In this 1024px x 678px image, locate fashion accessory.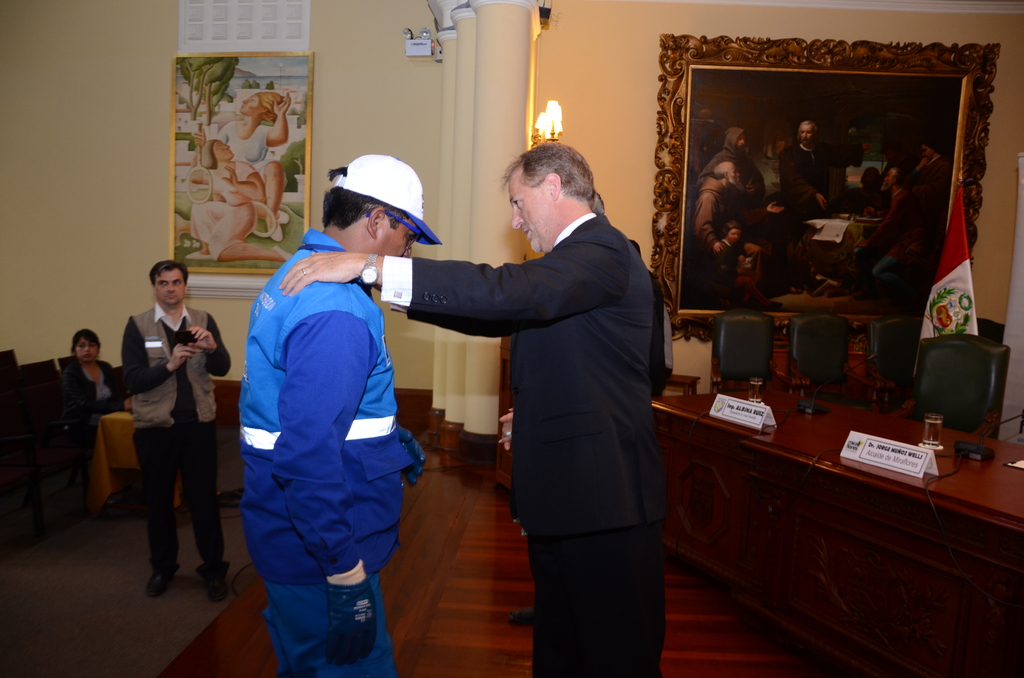
Bounding box: (398,423,427,485).
